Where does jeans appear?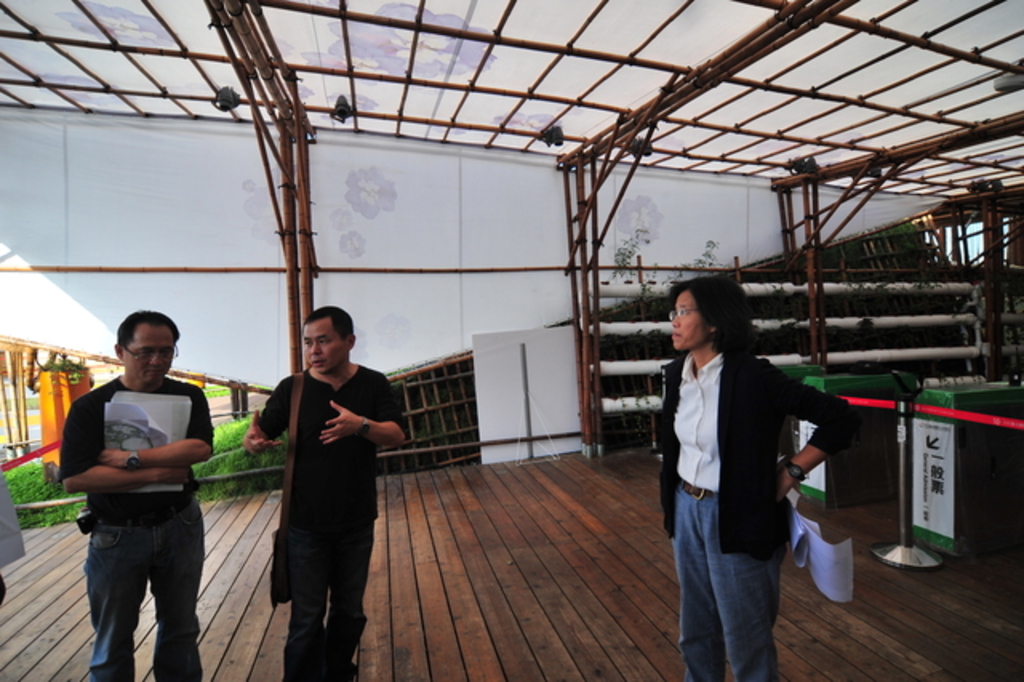
Appears at (286,524,374,680).
